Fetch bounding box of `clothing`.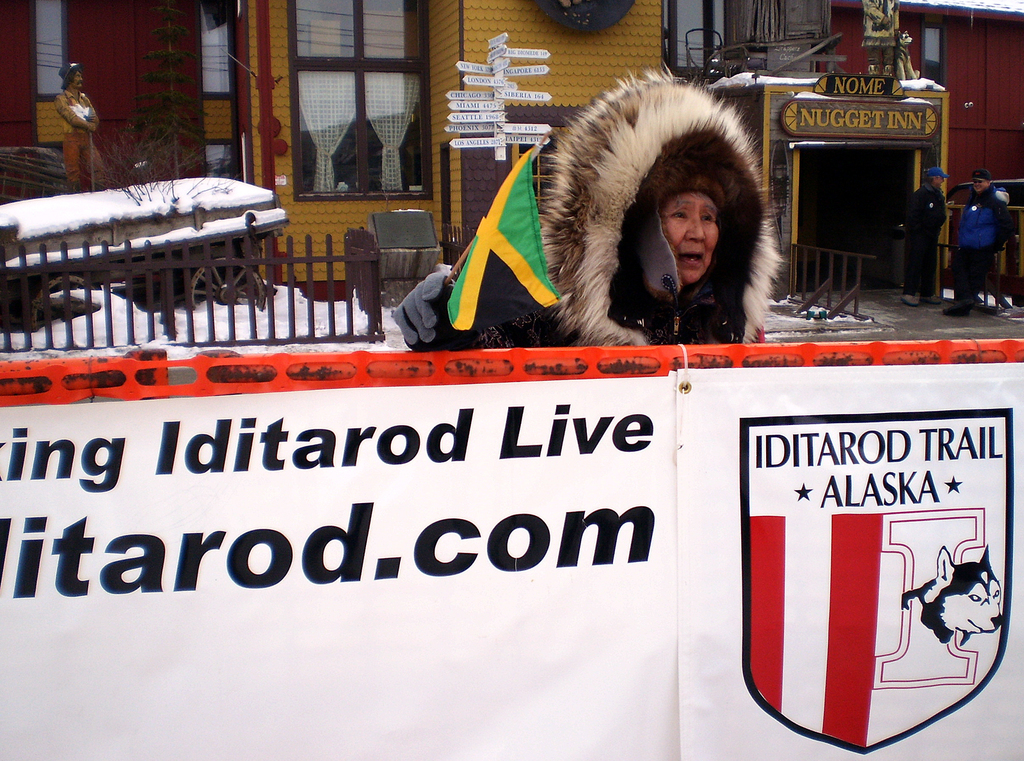
Bbox: (x1=905, y1=184, x2=947, y2=293).
